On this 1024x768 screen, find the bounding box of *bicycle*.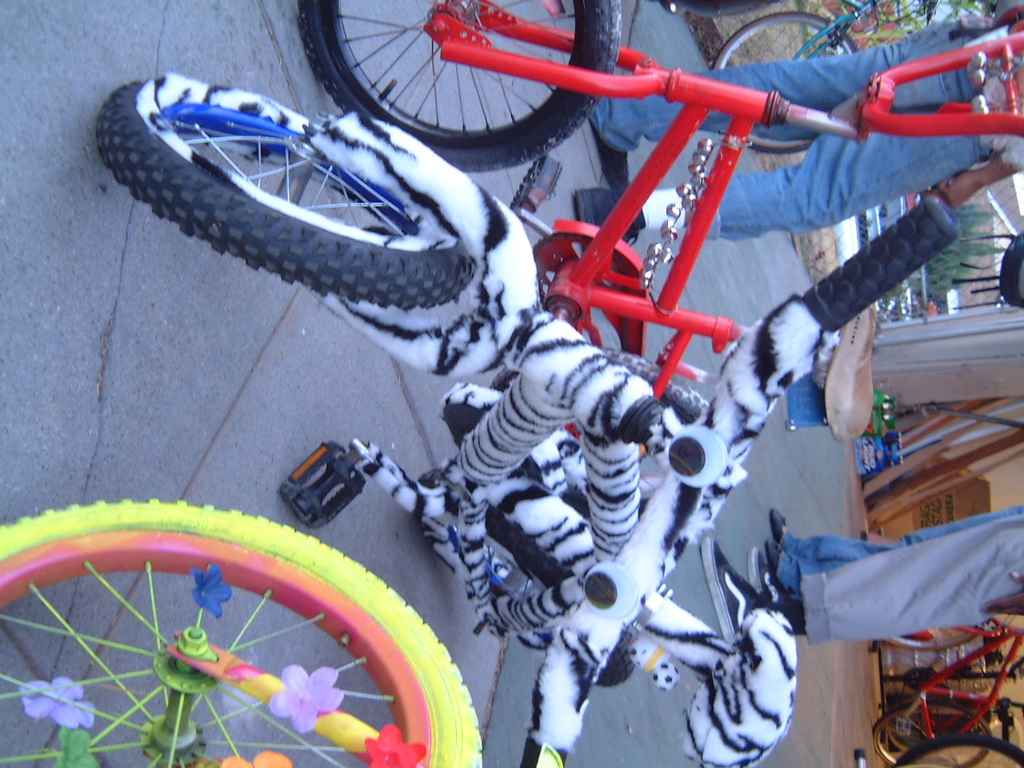
Bounding box: <box>674,0,778,23</box>.
